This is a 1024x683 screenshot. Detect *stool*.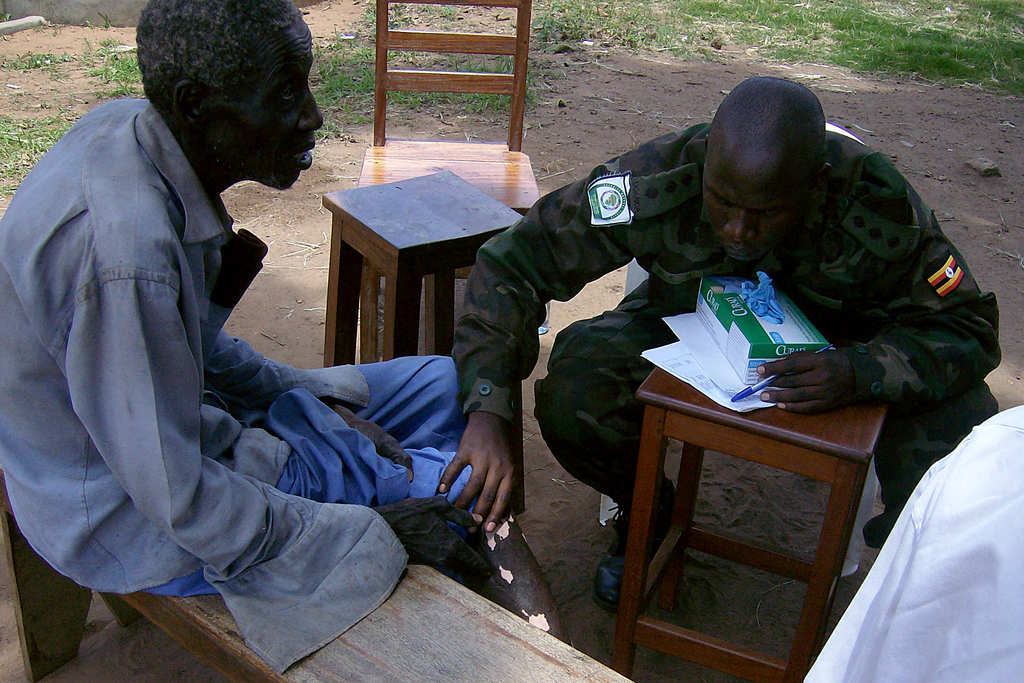
bbox=[618, 367, 891, 682].
